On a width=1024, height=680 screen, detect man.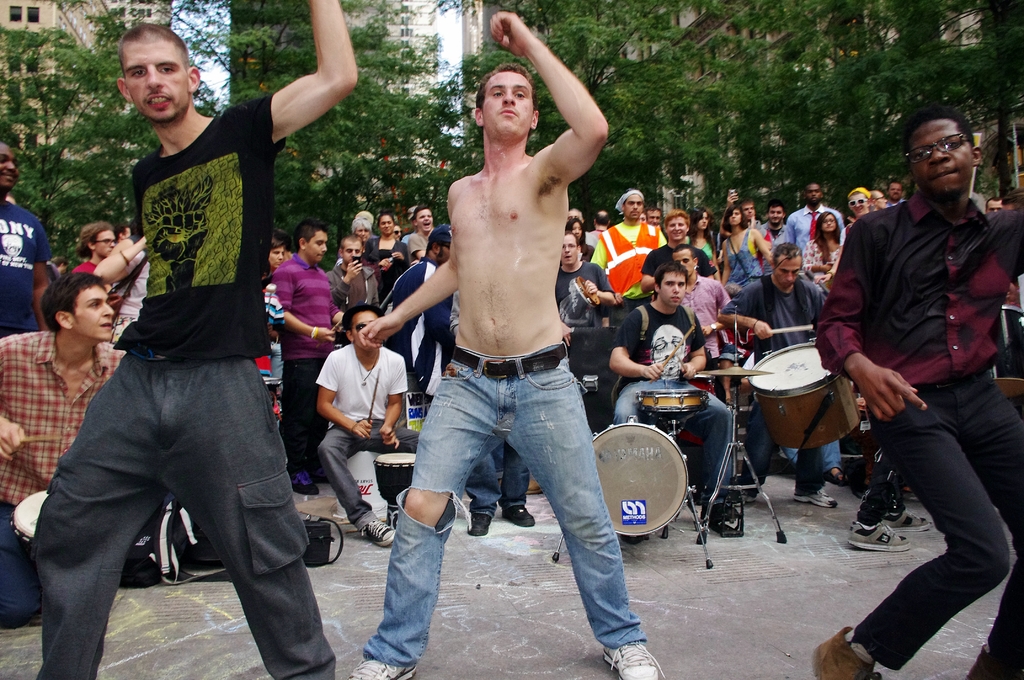
378 225 465 410.
